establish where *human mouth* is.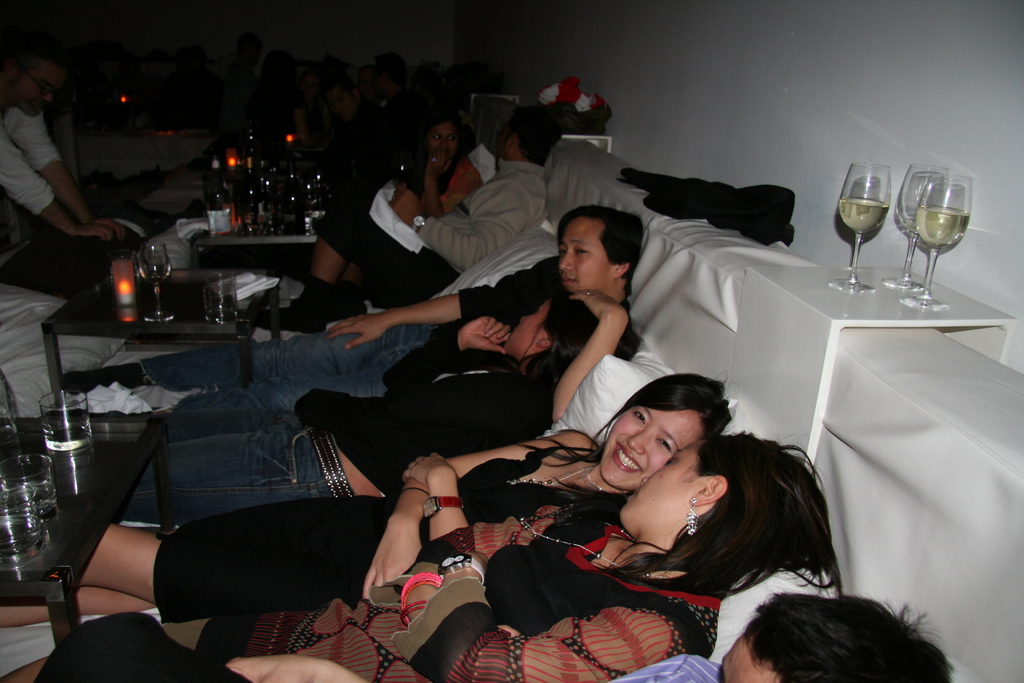
Established at Rect(613, 443, 641, 475).
